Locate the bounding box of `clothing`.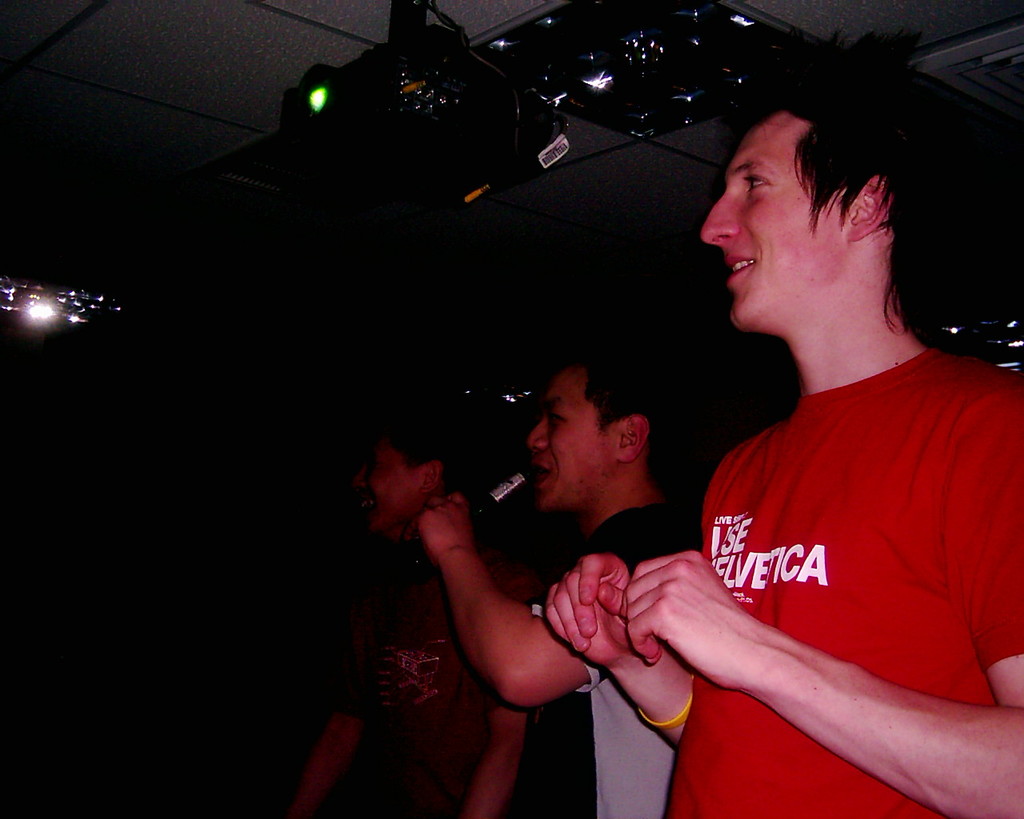
Bounding box: crop(664, 346, 1023, 818).
